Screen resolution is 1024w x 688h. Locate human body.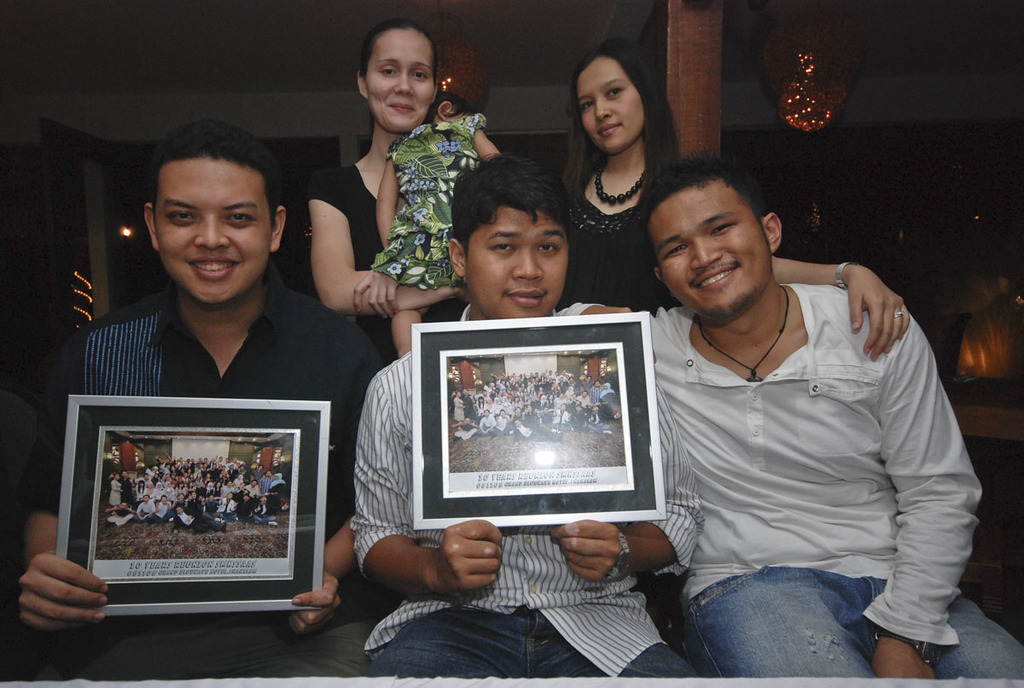
(left=569, top=30, right=914, bottom=322).
